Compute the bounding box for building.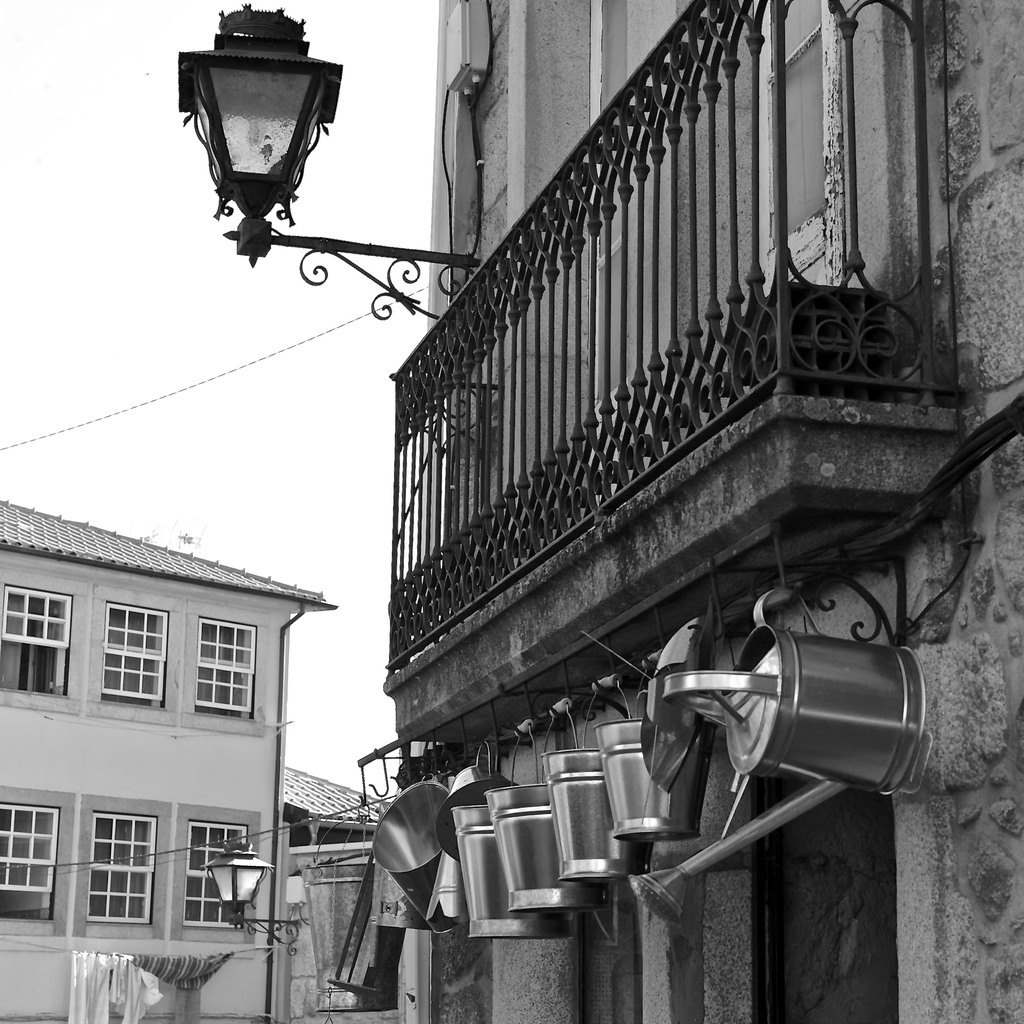
0 499 335 1023.
